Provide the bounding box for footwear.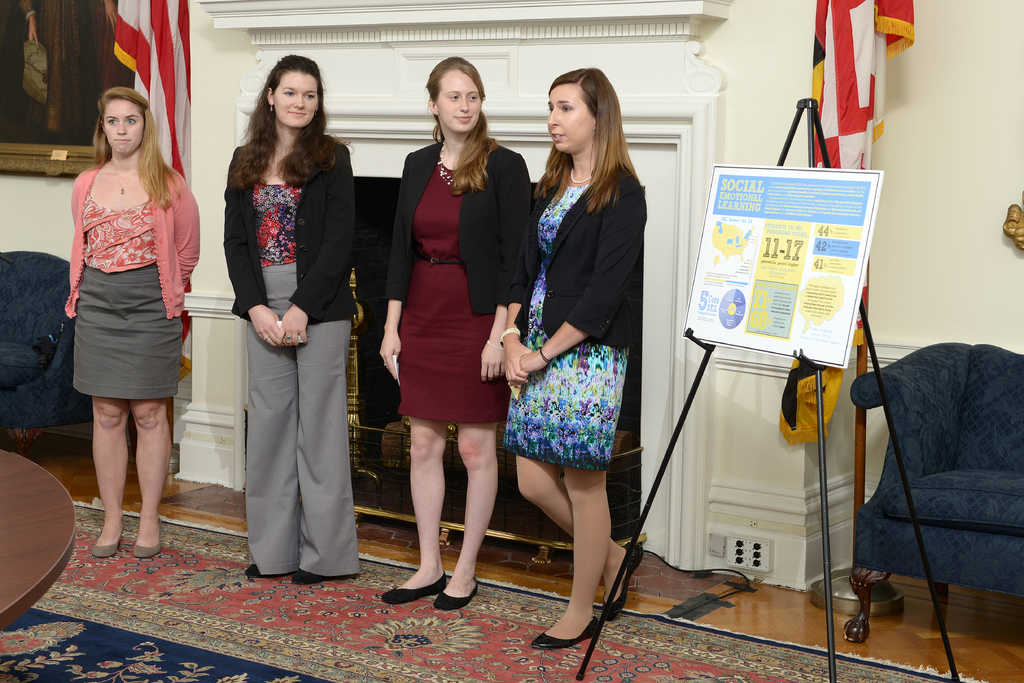
rect(602, 543, 646, 621).
